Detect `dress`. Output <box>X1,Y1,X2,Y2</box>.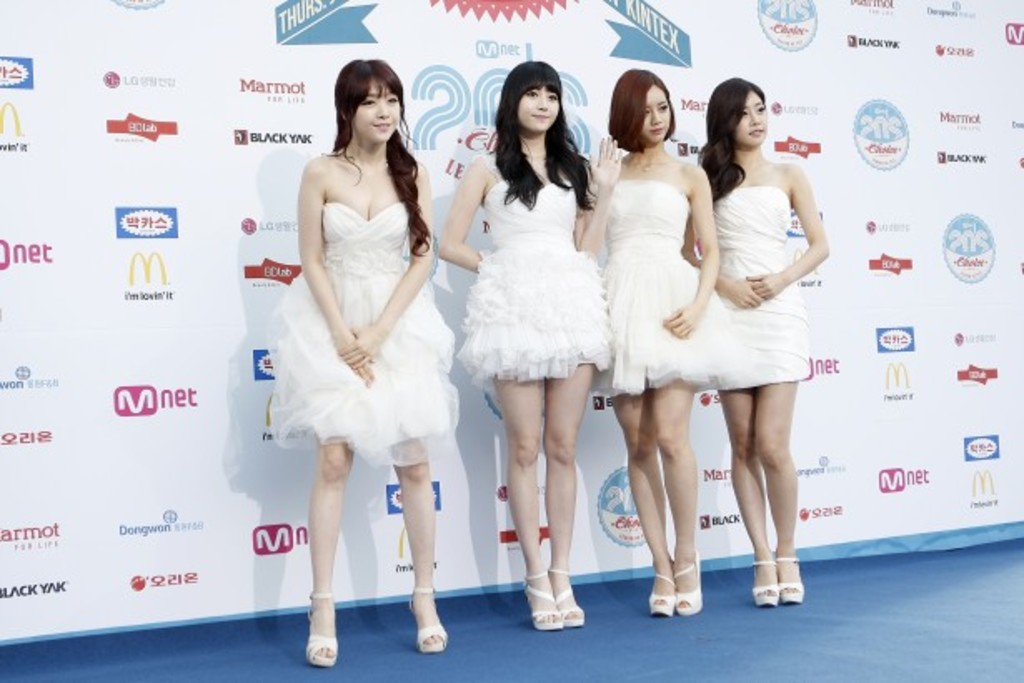
<box>601,177,748,393</box>.
